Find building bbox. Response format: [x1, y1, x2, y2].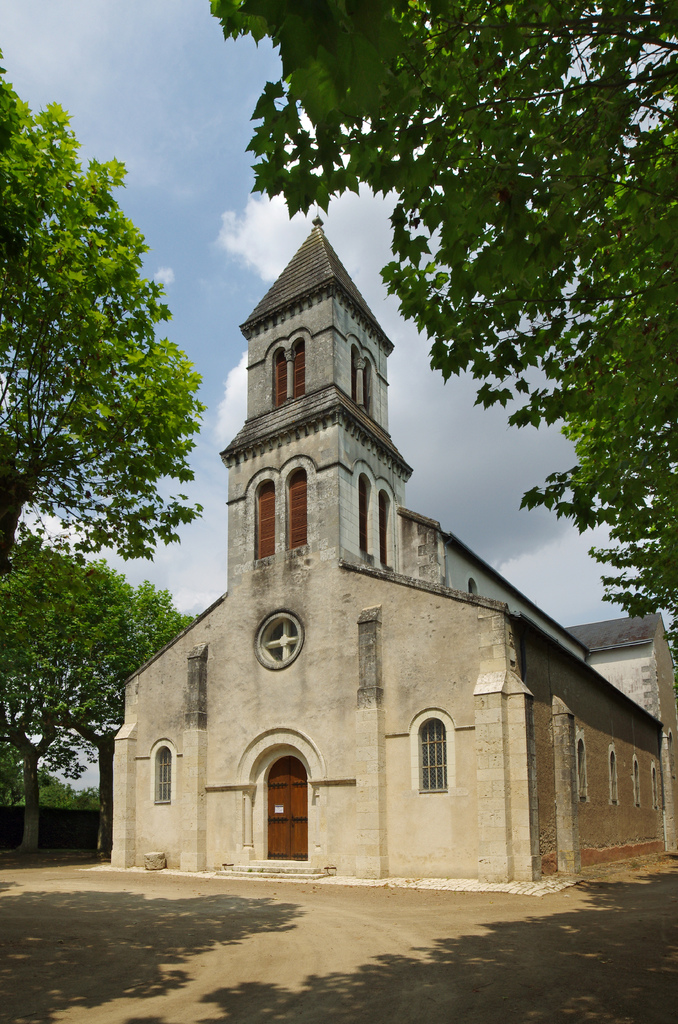
[114, 207, 677, 904].
